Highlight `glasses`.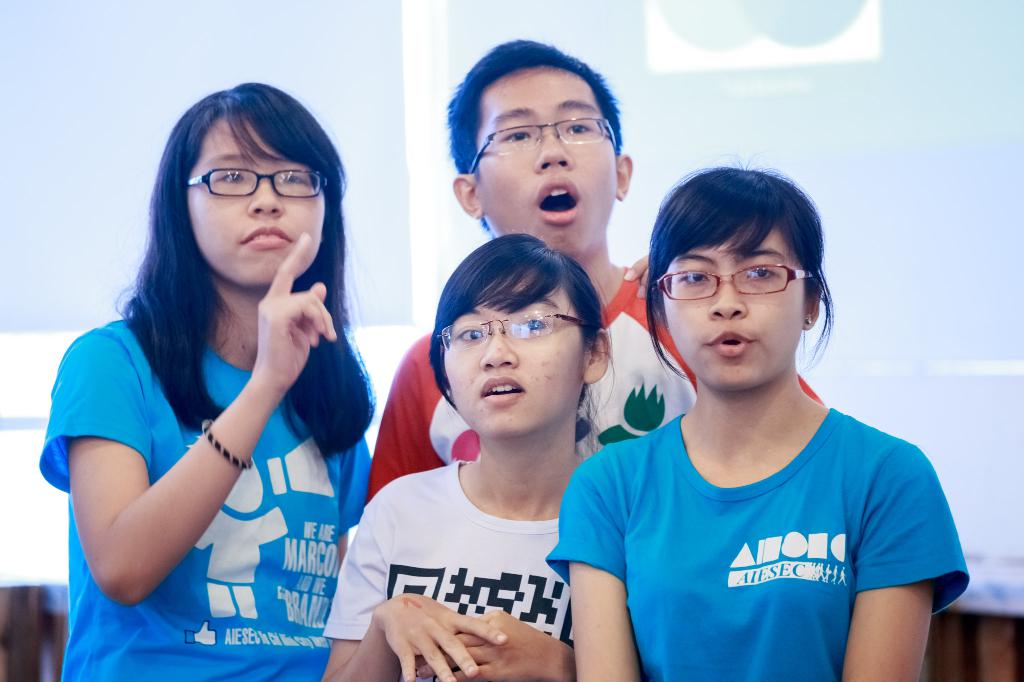
Highlighted region: left=469, top=114, right=618, bottom=171.
